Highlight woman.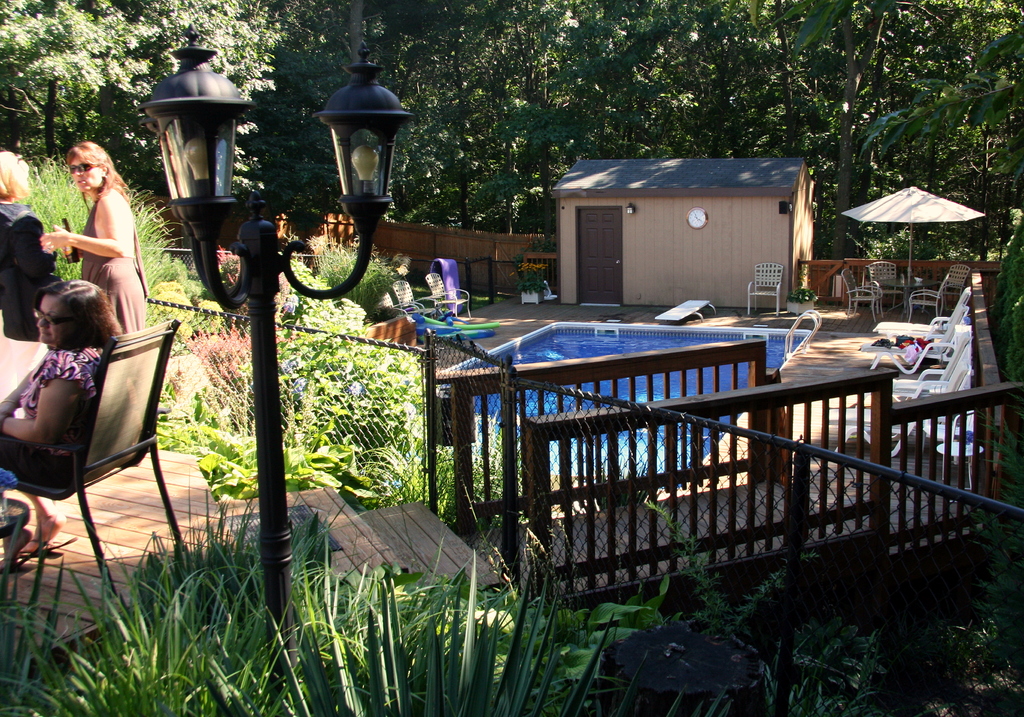
Highlighted region: [40, 139, 146, 338].
